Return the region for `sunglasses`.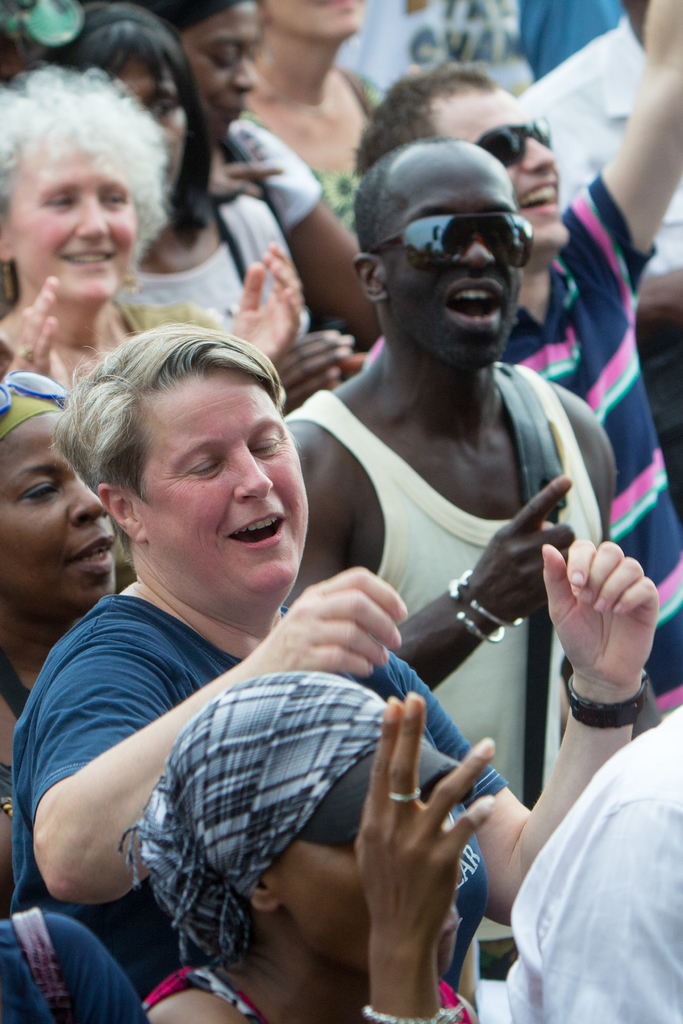
{"x1": 366, "y1": 211, "x2": 536, "y2": 274}.
